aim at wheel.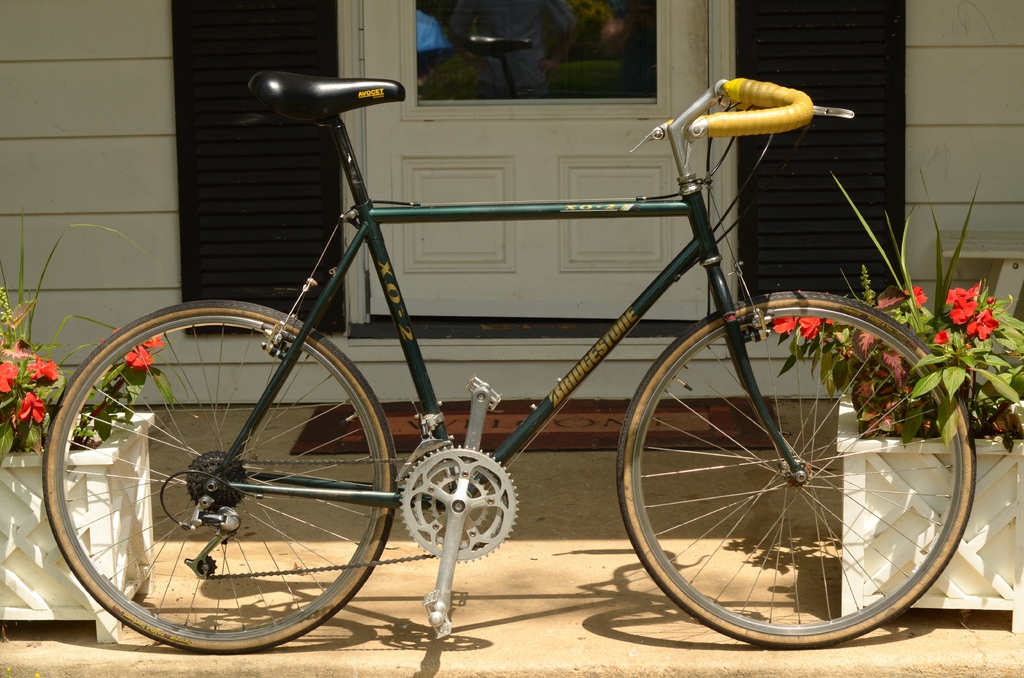
Aimed at [36, 300, 399, 657].
